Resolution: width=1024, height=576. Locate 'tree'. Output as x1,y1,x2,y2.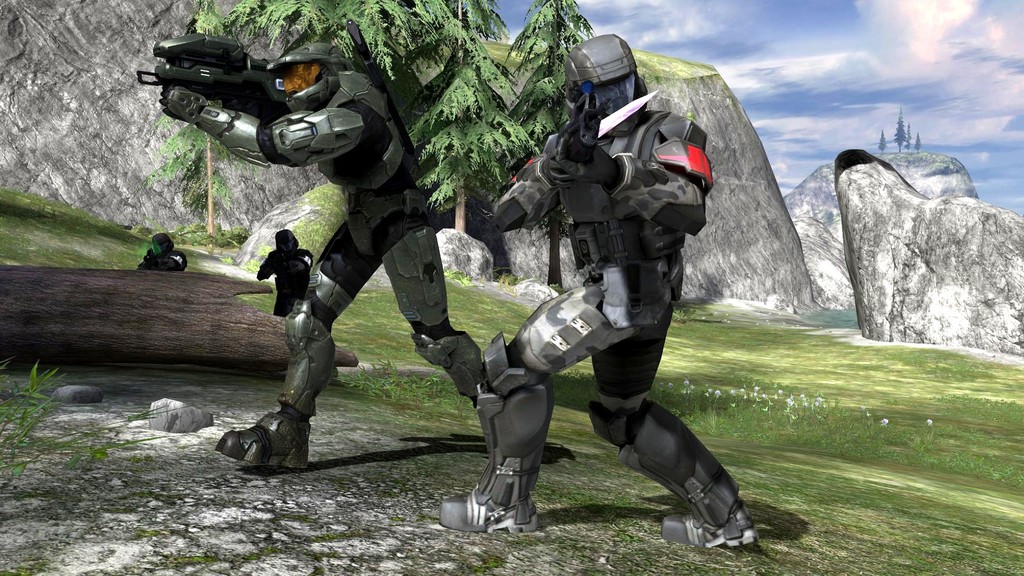
152,0,588,239.
